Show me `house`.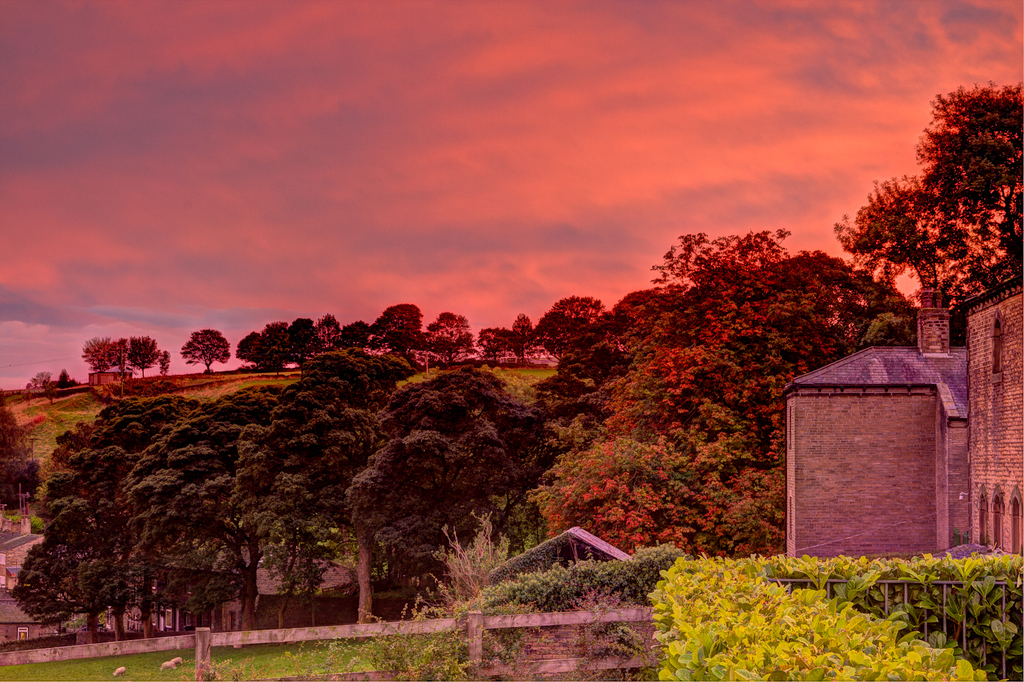
`house` is here: (965, 252, 1023, 558).
